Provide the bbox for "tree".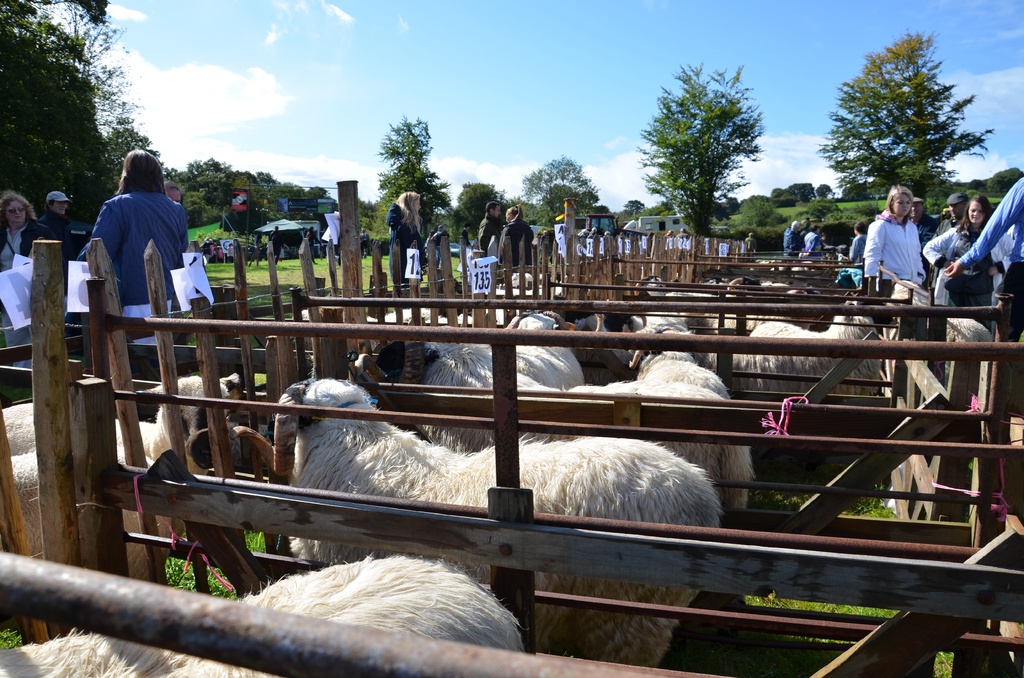
[left=371, top=117, right=460, bottom=236].
